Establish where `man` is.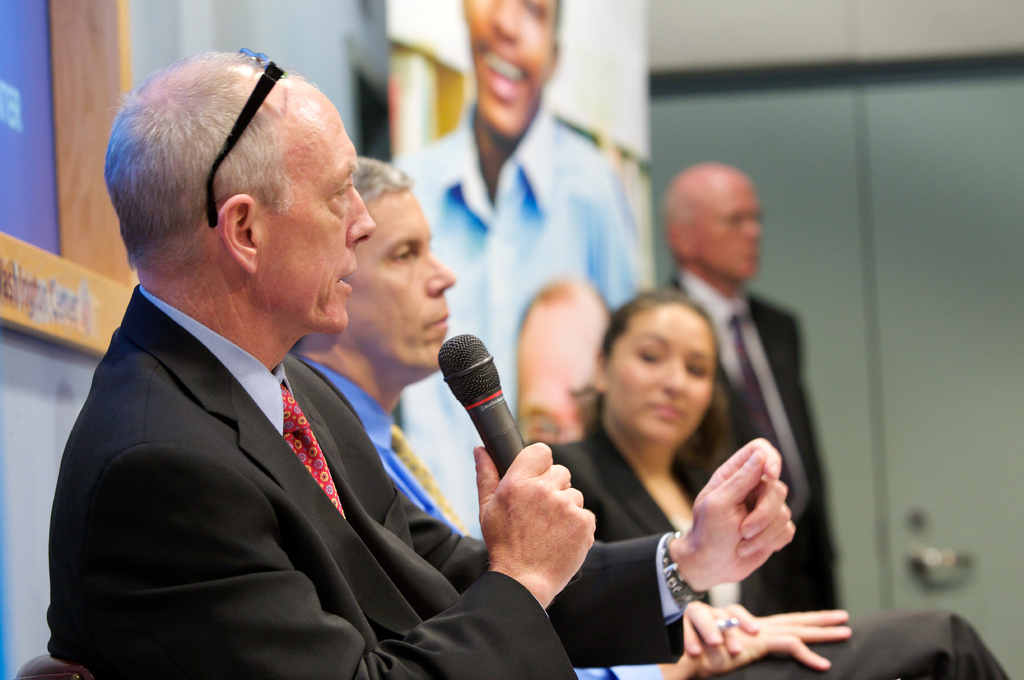
Established at BBox(0, 67, 521, 679).
